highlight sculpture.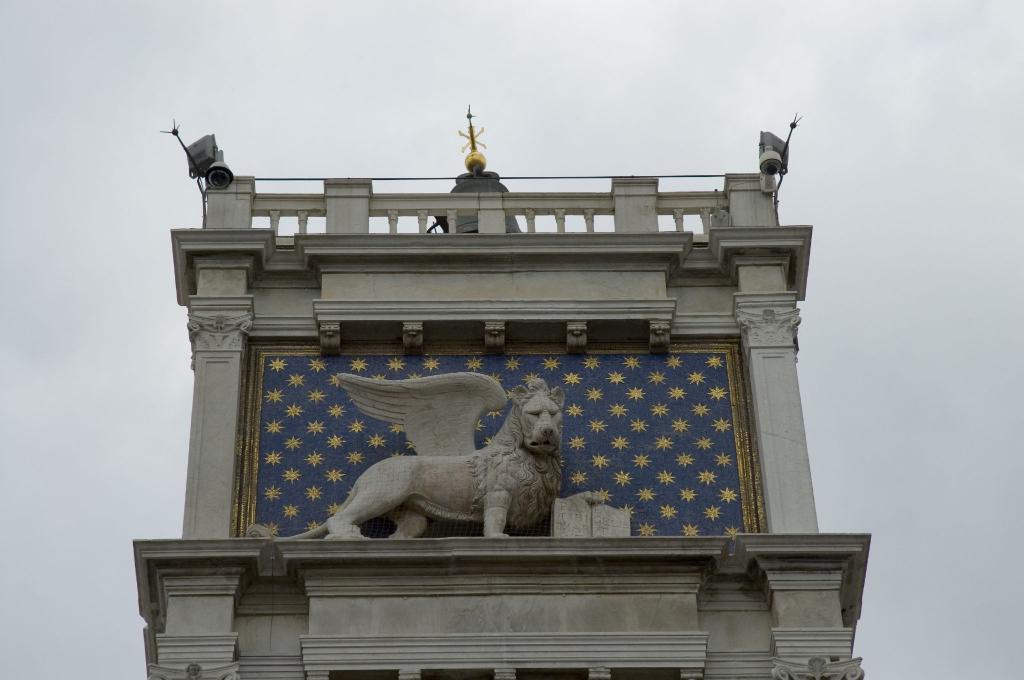
Highlighted region: crop(247, 374, 576, 547).
